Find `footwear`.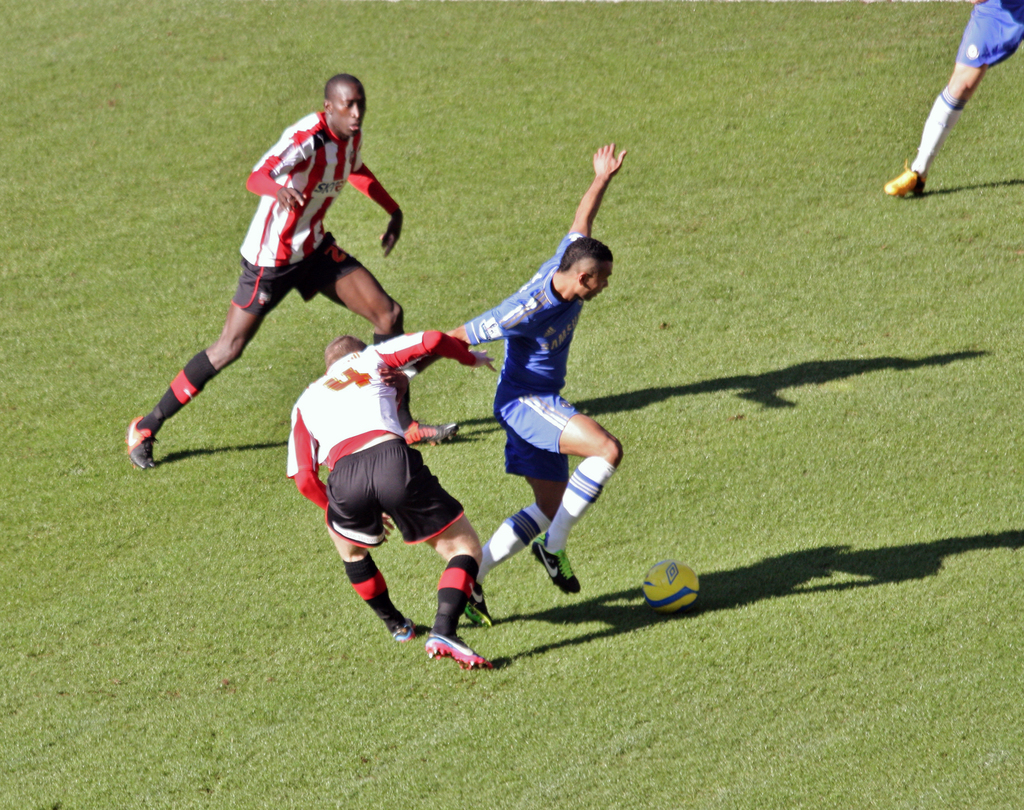
[x1=126, y1=416, x2=154, y2=471].
